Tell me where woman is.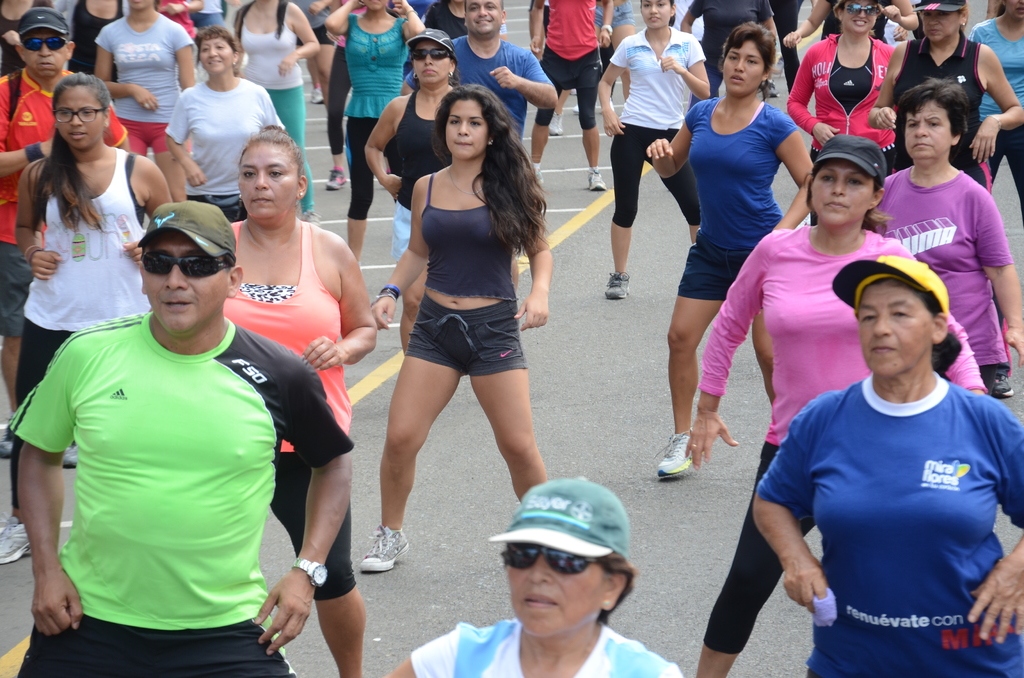
woman is at 220, 120, 379, 677.
